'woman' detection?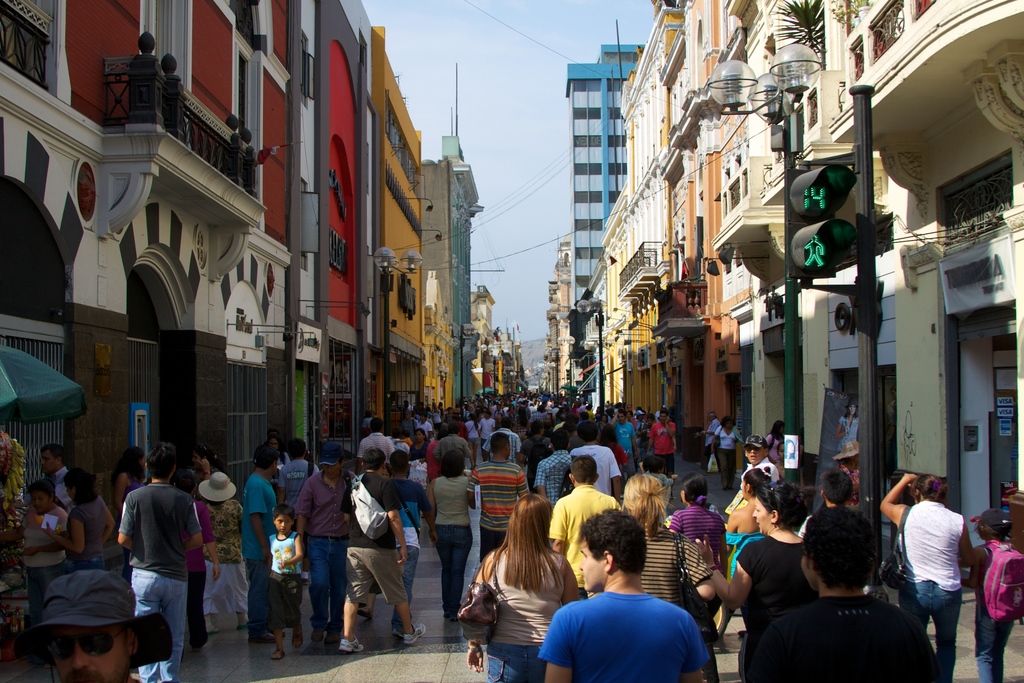
190 444 220 503
